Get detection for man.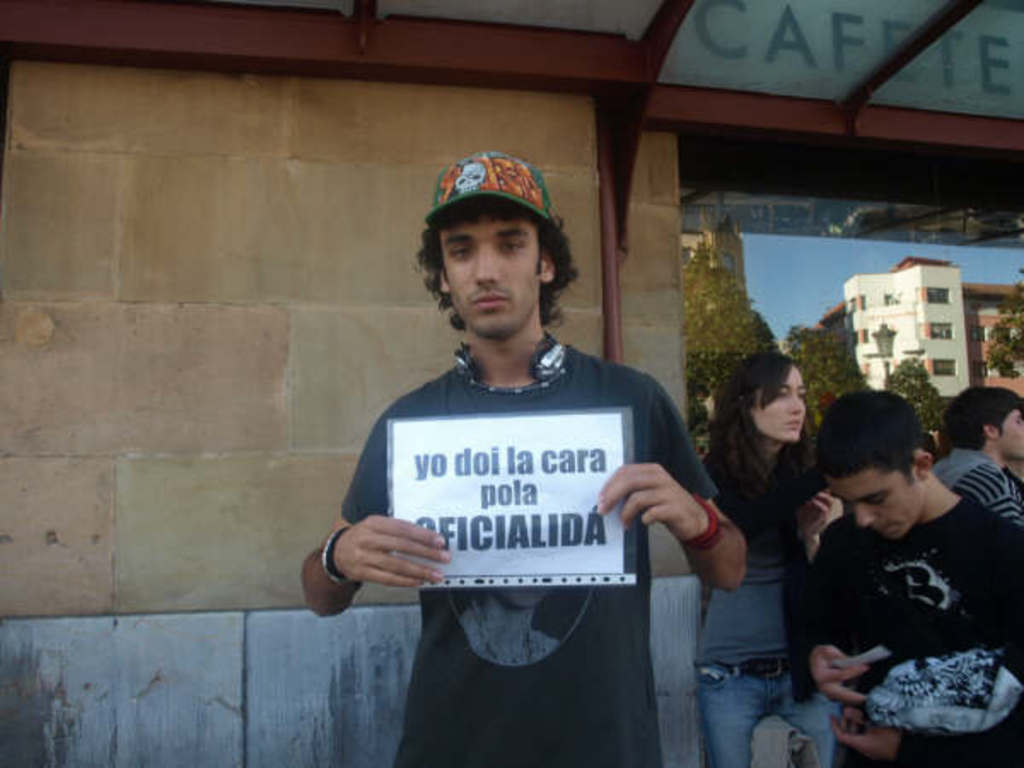
Detection: bbox=[930, 384, 1022, 526].
